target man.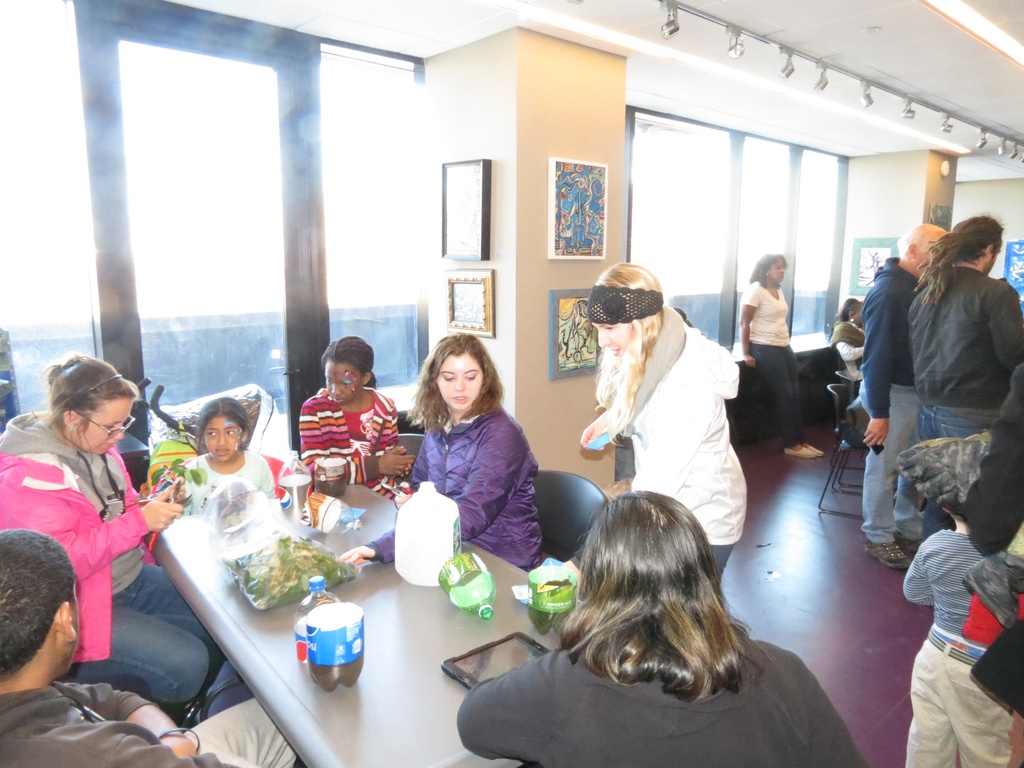
Target region: 902 214 1023 542.
